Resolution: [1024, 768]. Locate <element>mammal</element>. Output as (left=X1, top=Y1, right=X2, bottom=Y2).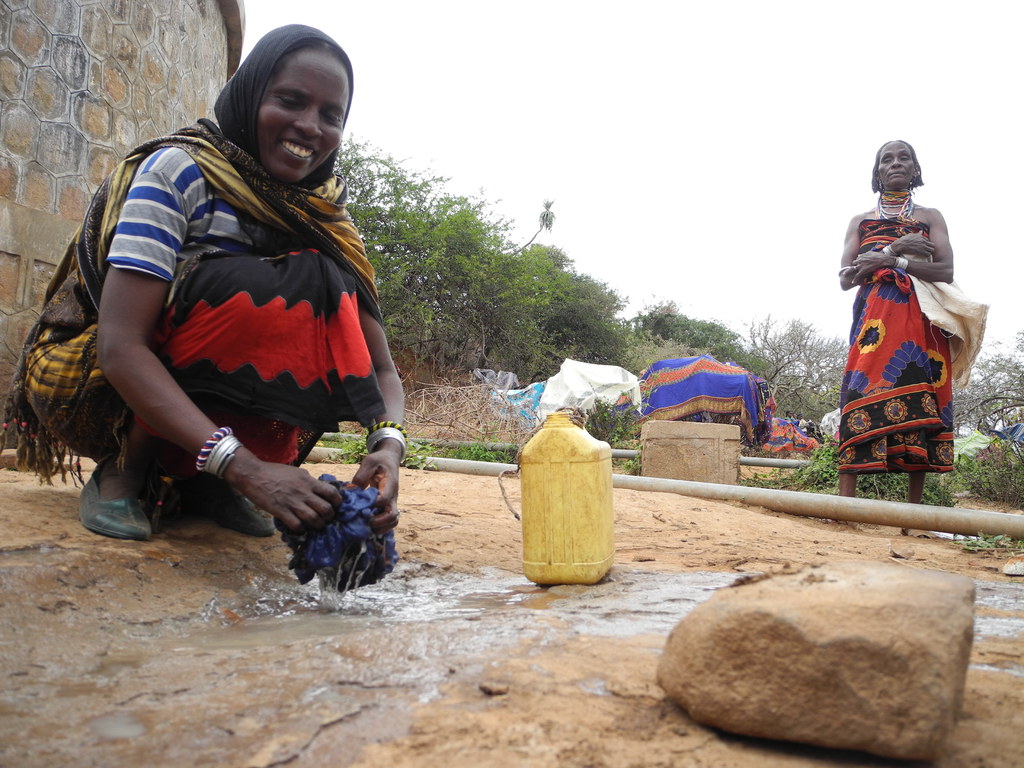
(left=786, top=412, right=792, bottom=424).
